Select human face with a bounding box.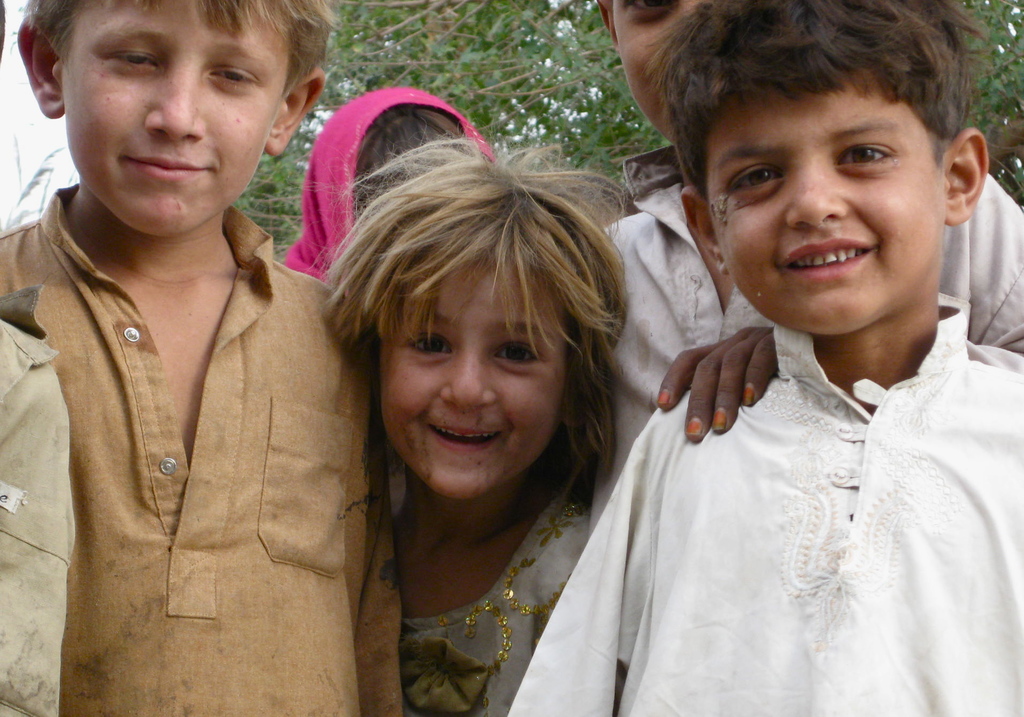
select_region(383, 261, 569, 509).
